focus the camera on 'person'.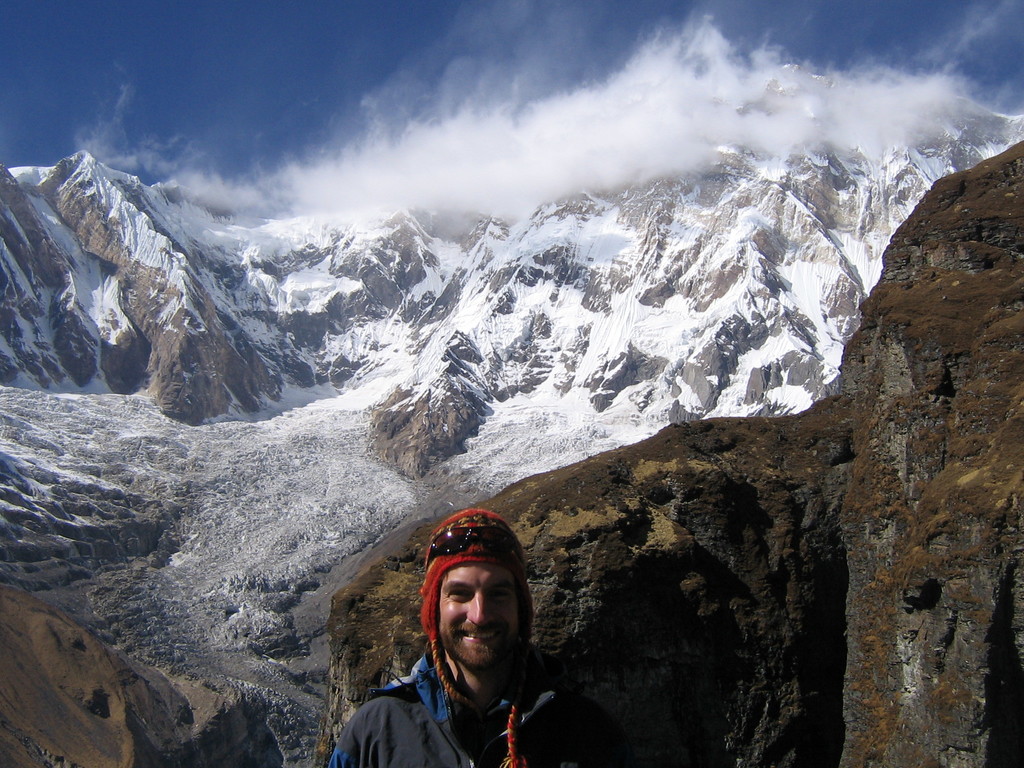
Focus region: x1=322, y1=508, x2=616, y2=767.
